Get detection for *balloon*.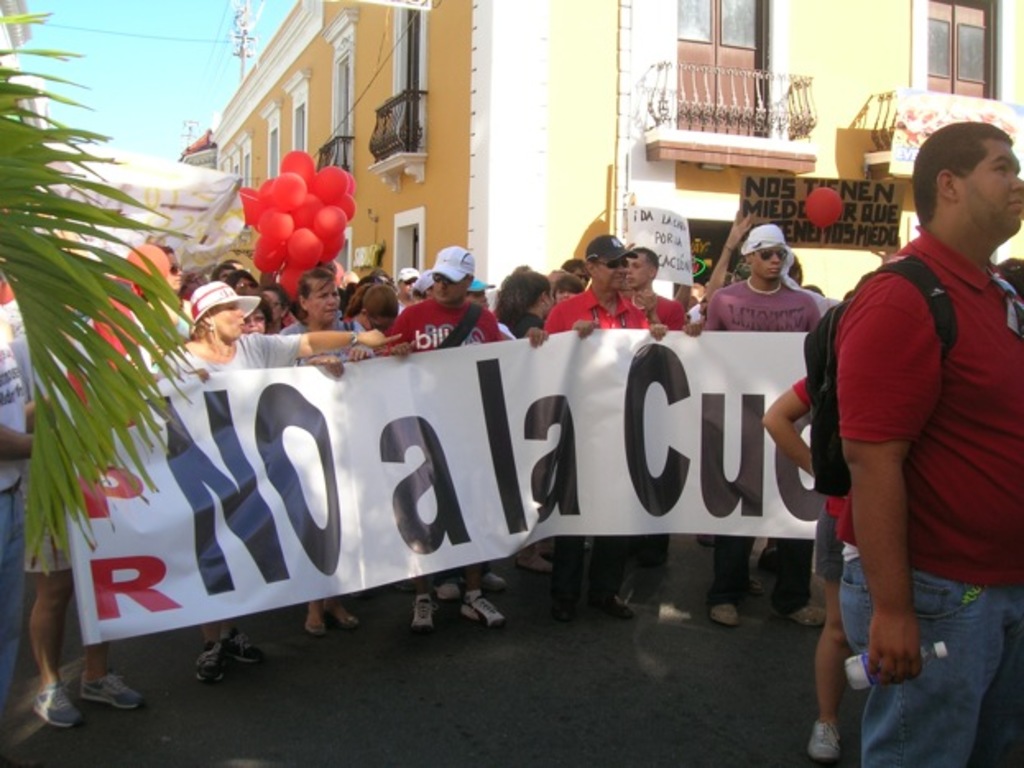
Detection: select_region(289, 201, 314, 229).
